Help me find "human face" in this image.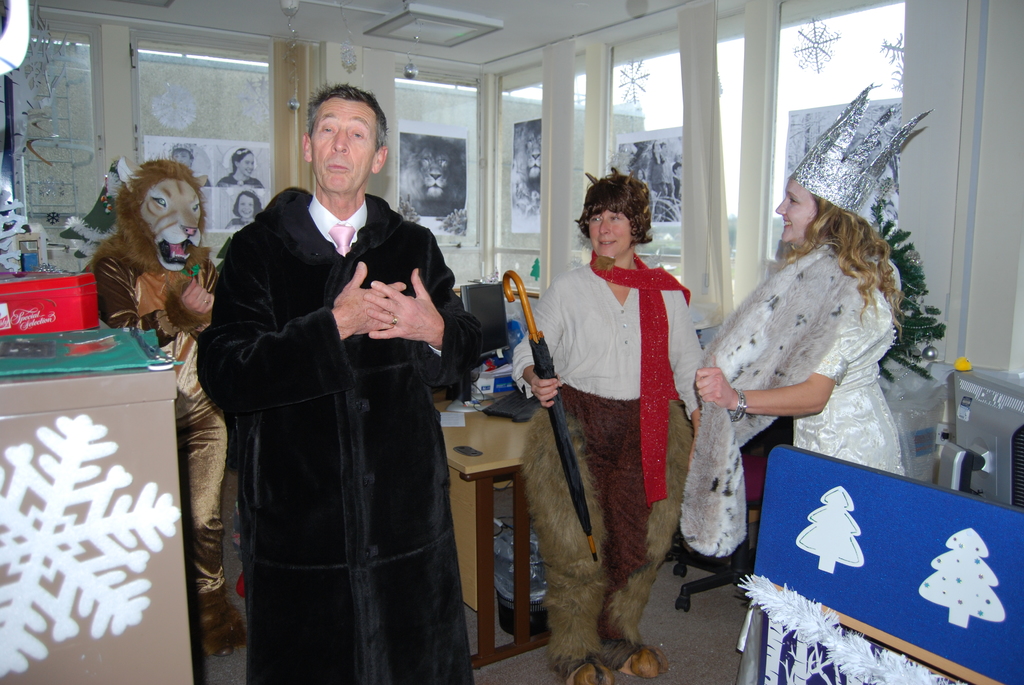
Found it: box=[307, 93, 380, 191].
